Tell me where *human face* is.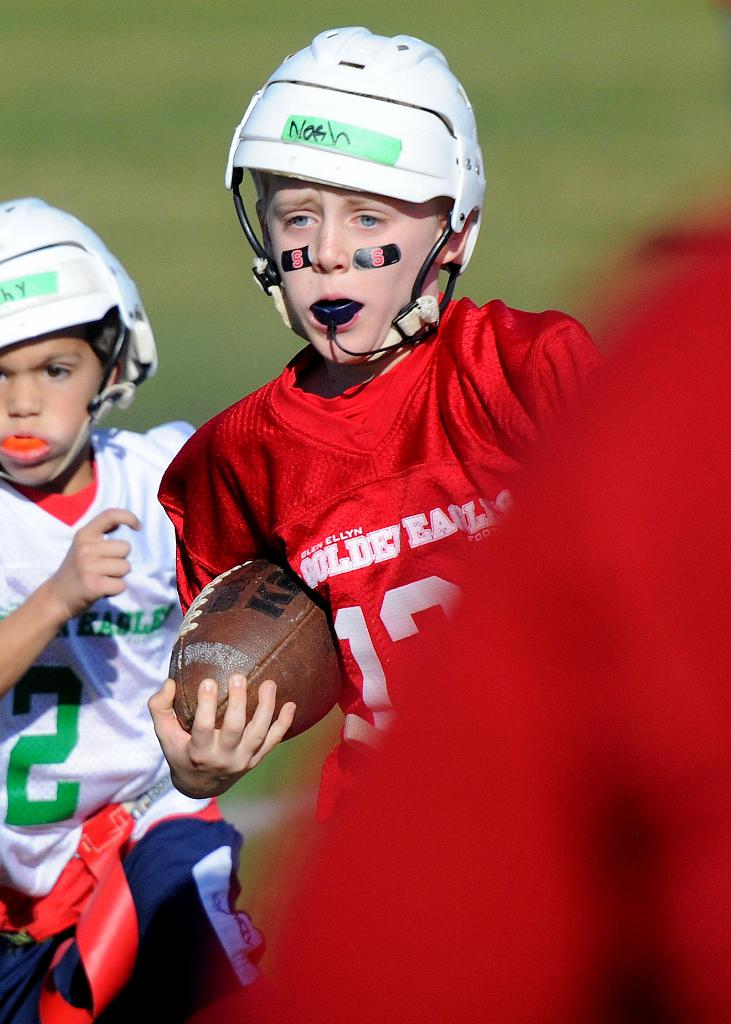
*human face* is at bbox=[266, 178, 442, 369].
